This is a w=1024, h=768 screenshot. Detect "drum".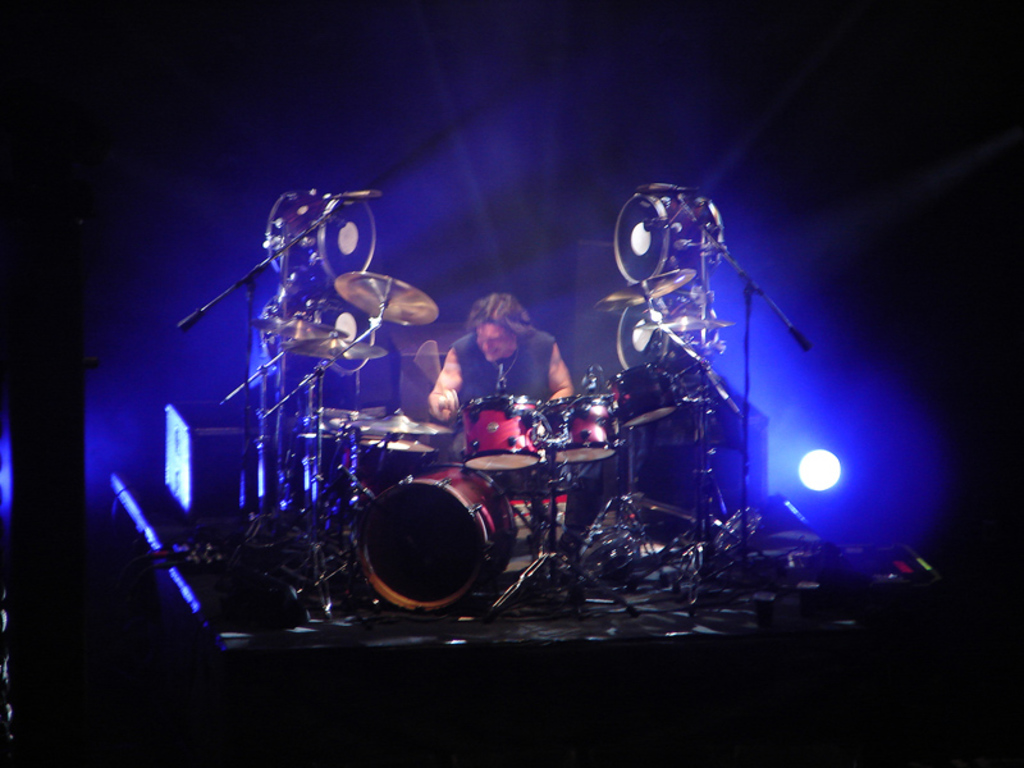
<region>605, 360, 682, 433</region>.
